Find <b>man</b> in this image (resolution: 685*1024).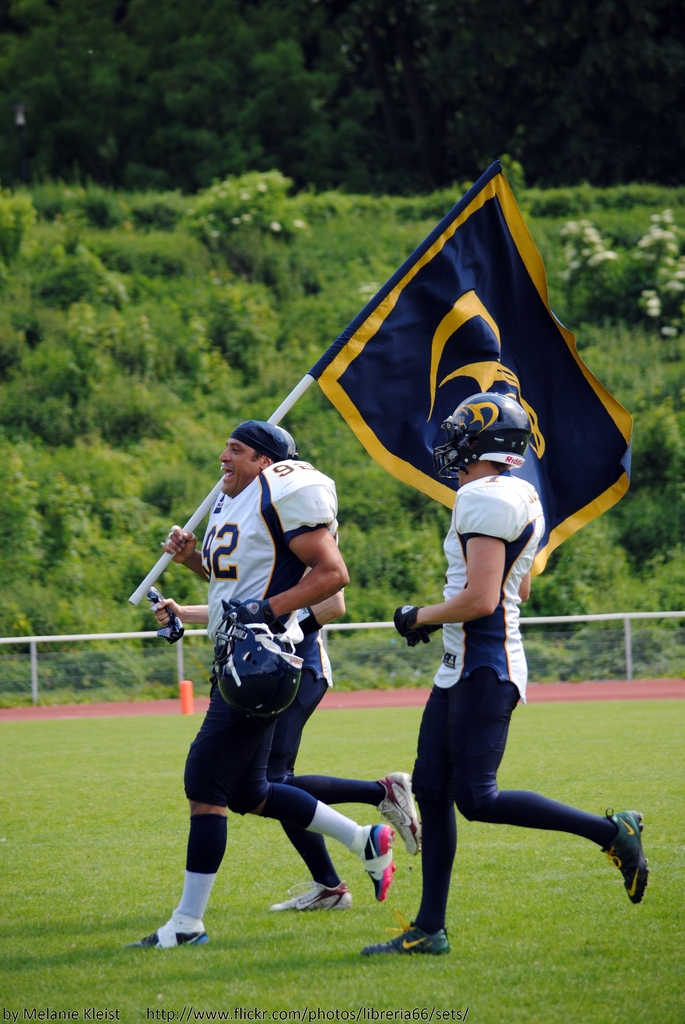
126,420,397,954.
